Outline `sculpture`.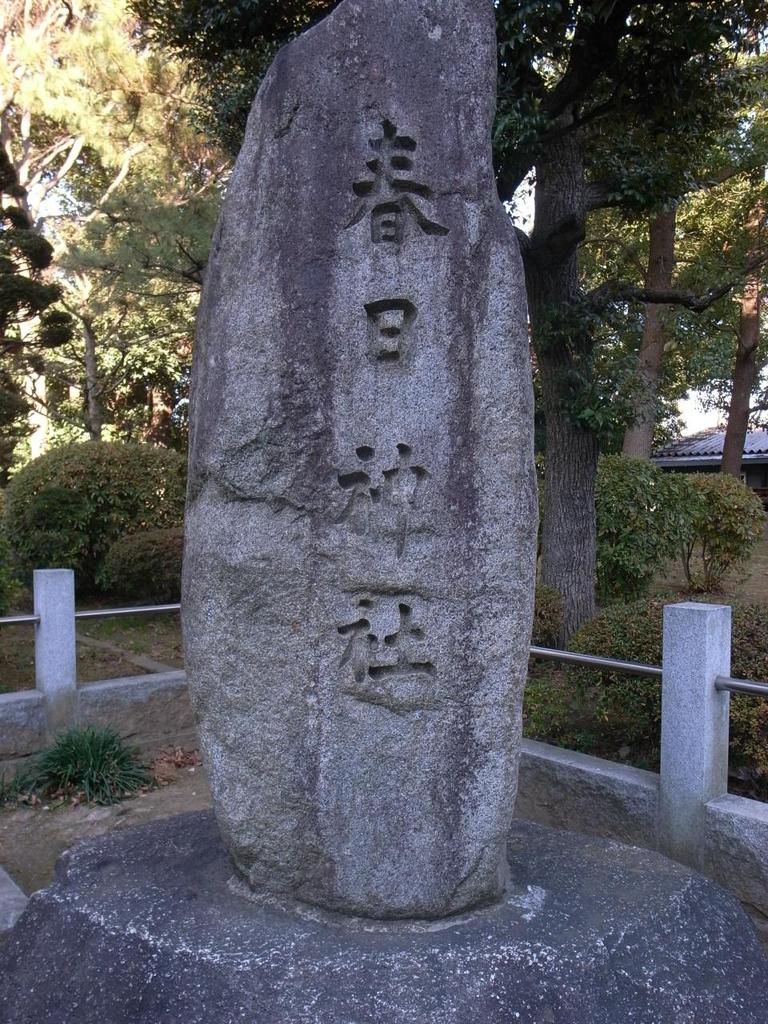
Outline: region(208, 3, 590, 929).
